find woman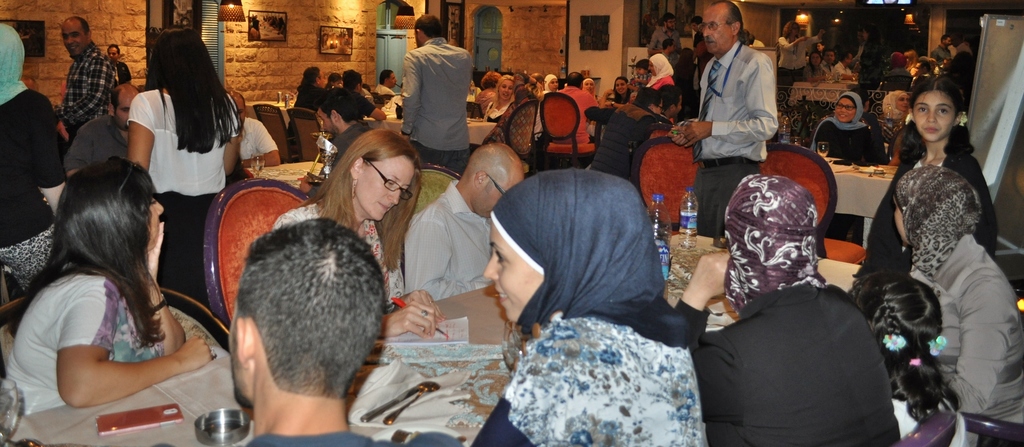
[left=602, top=73, right=633, bottom=108]
